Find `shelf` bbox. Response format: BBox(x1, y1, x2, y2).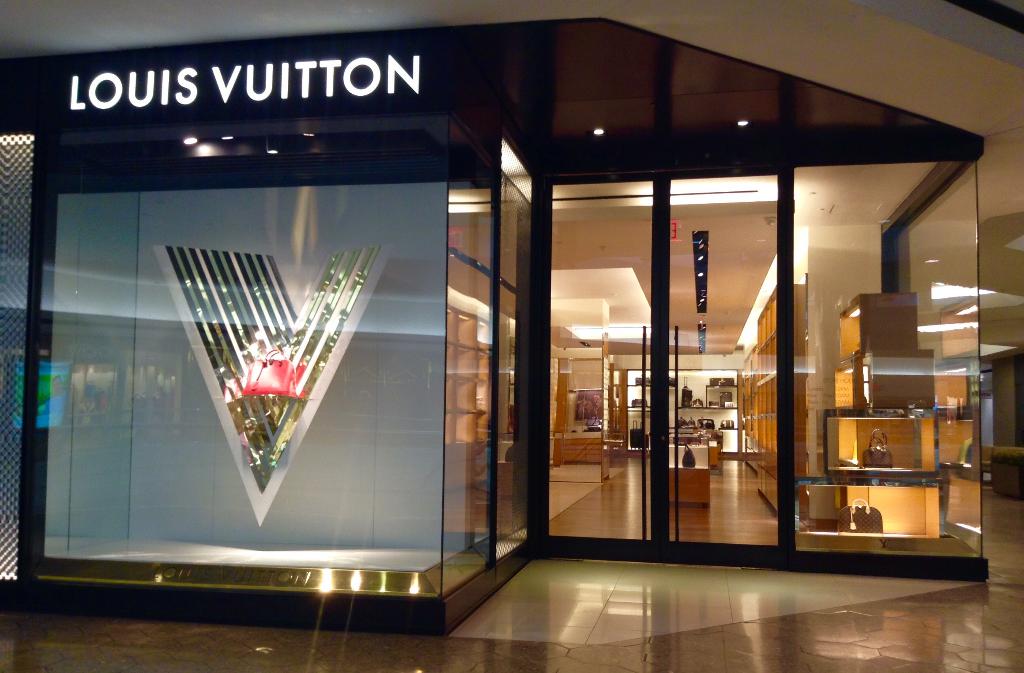
BBox(834, 410, 872, 469).
